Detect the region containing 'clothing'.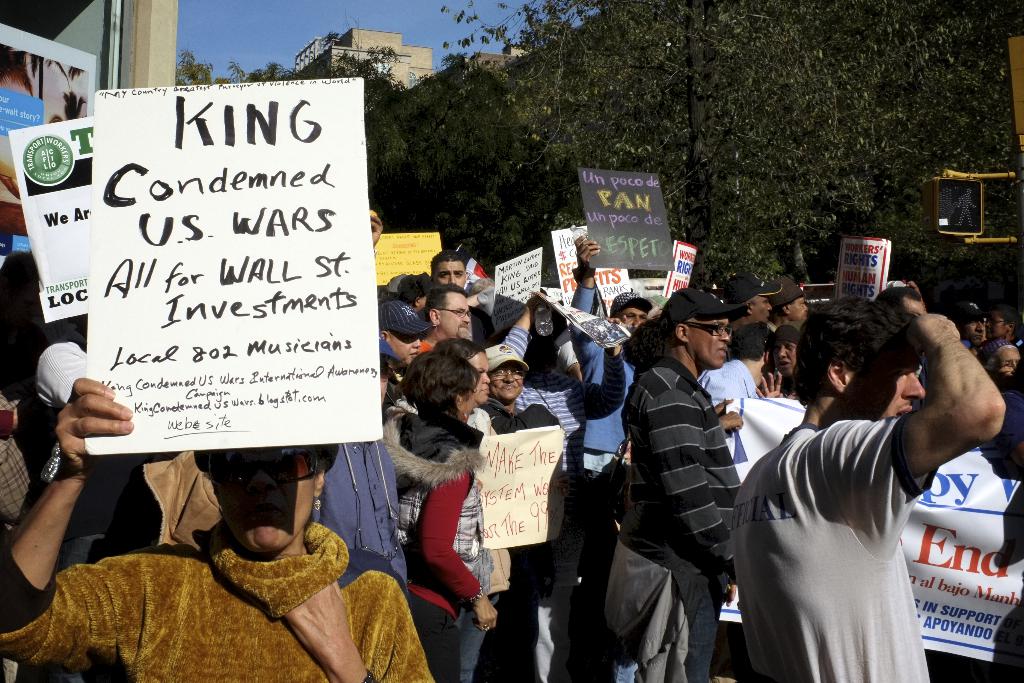
737/323/992/659.
